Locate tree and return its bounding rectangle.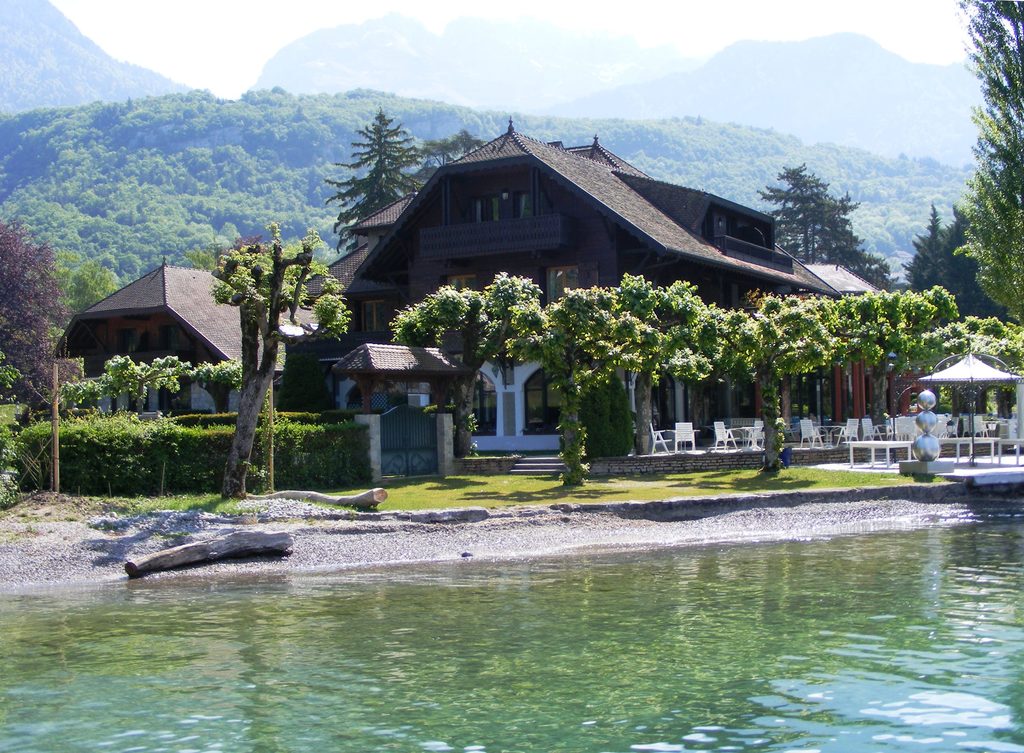
(left=721, top=306, right=813, bottom=470).
